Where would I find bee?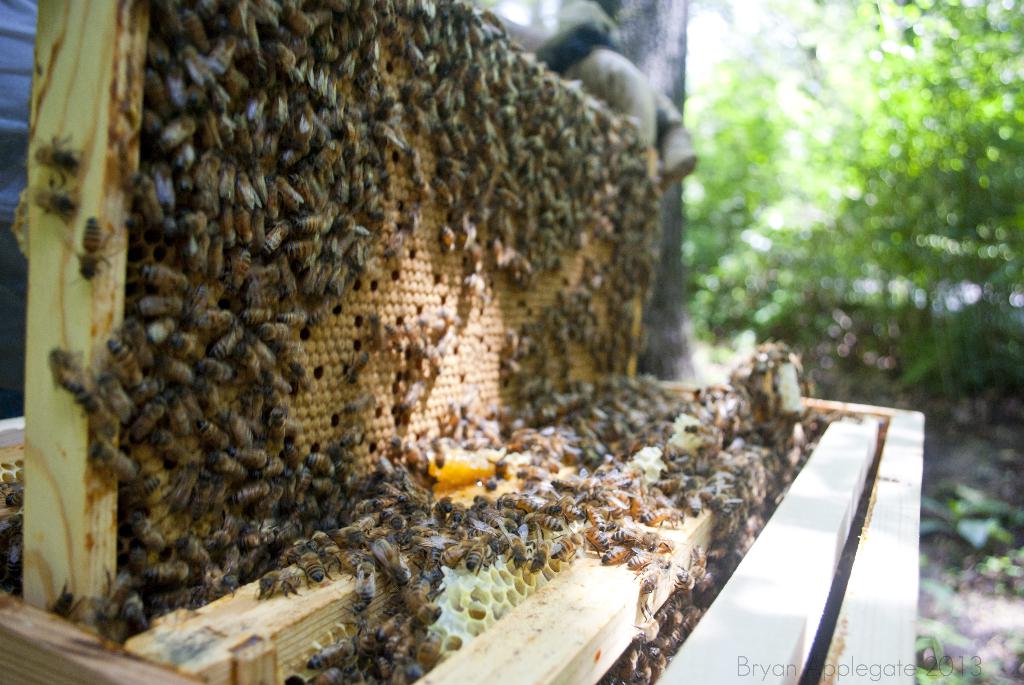
At (147, 71, 174, 125).
